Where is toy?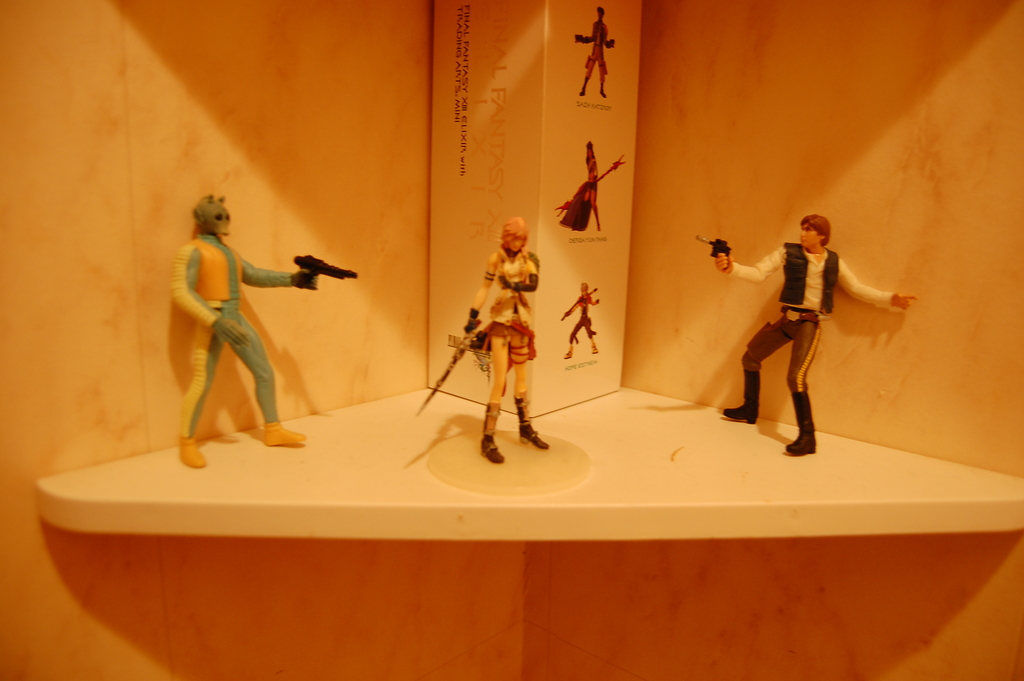
bbox=[700, 213, 917, 457].
